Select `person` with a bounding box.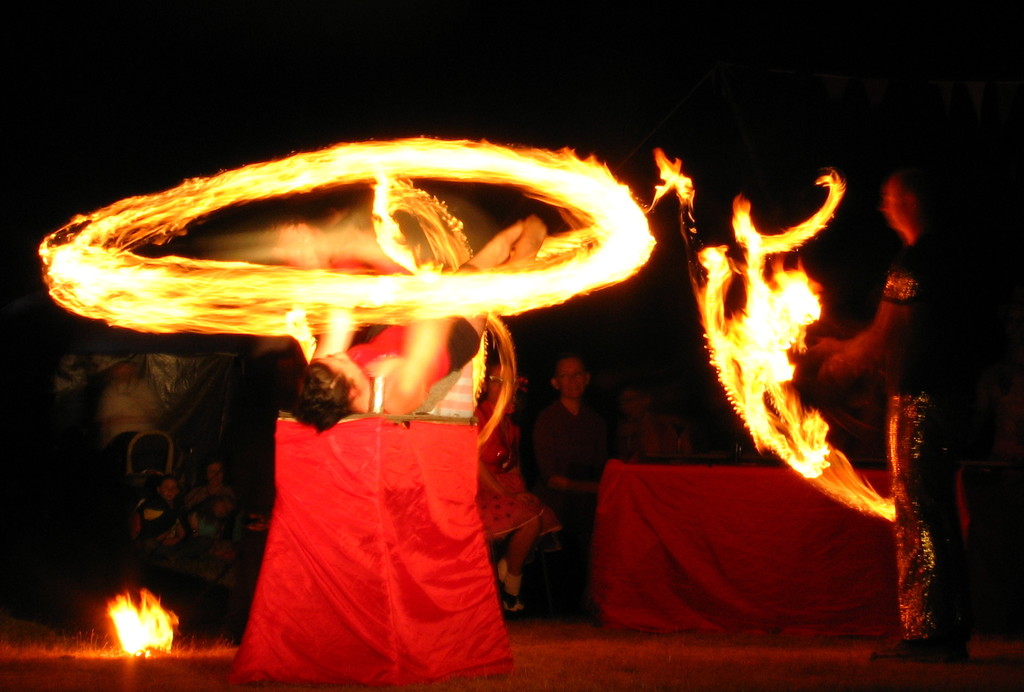
left=527, top=357, right=632, bottom=538.
